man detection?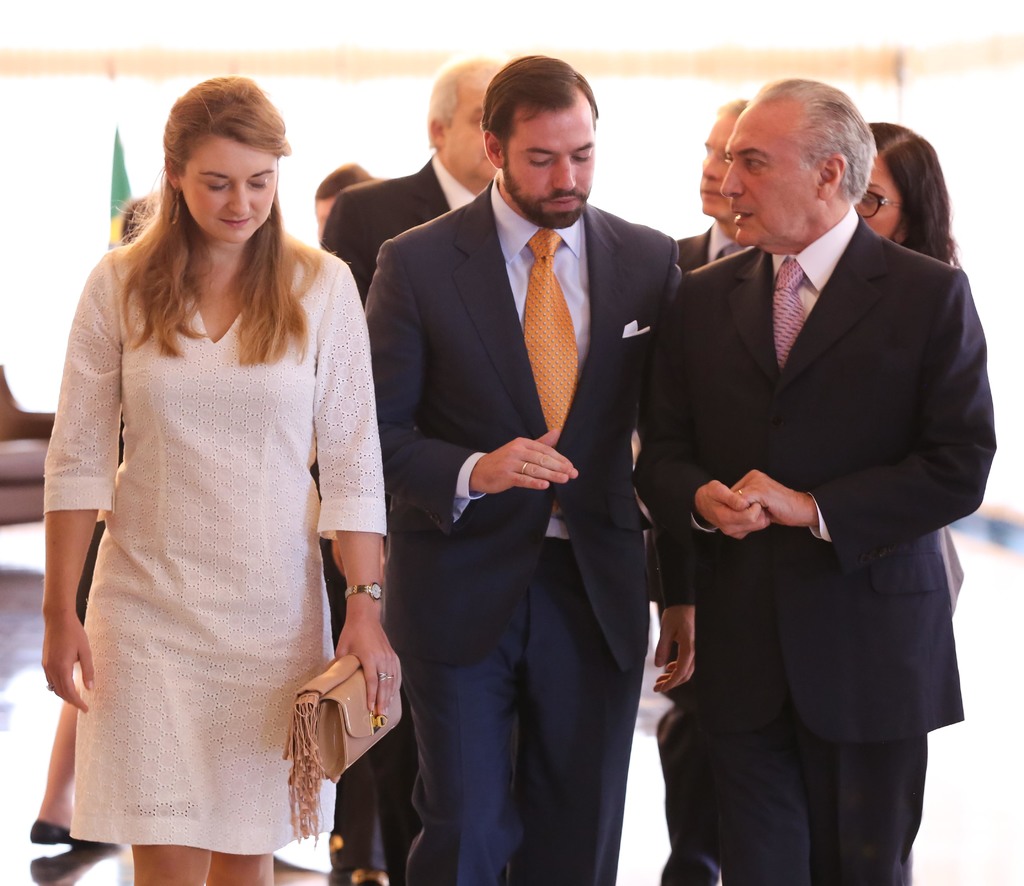
l=312, t=163, r=372, b=235
